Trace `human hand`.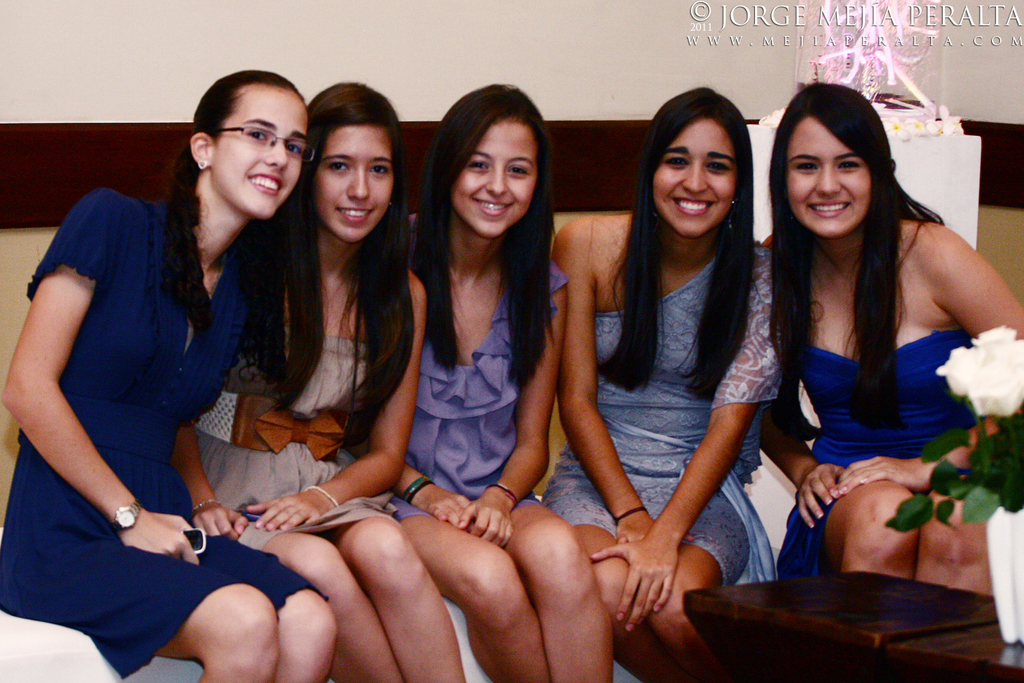
Traced to crop(192, 502, 250, 545).
